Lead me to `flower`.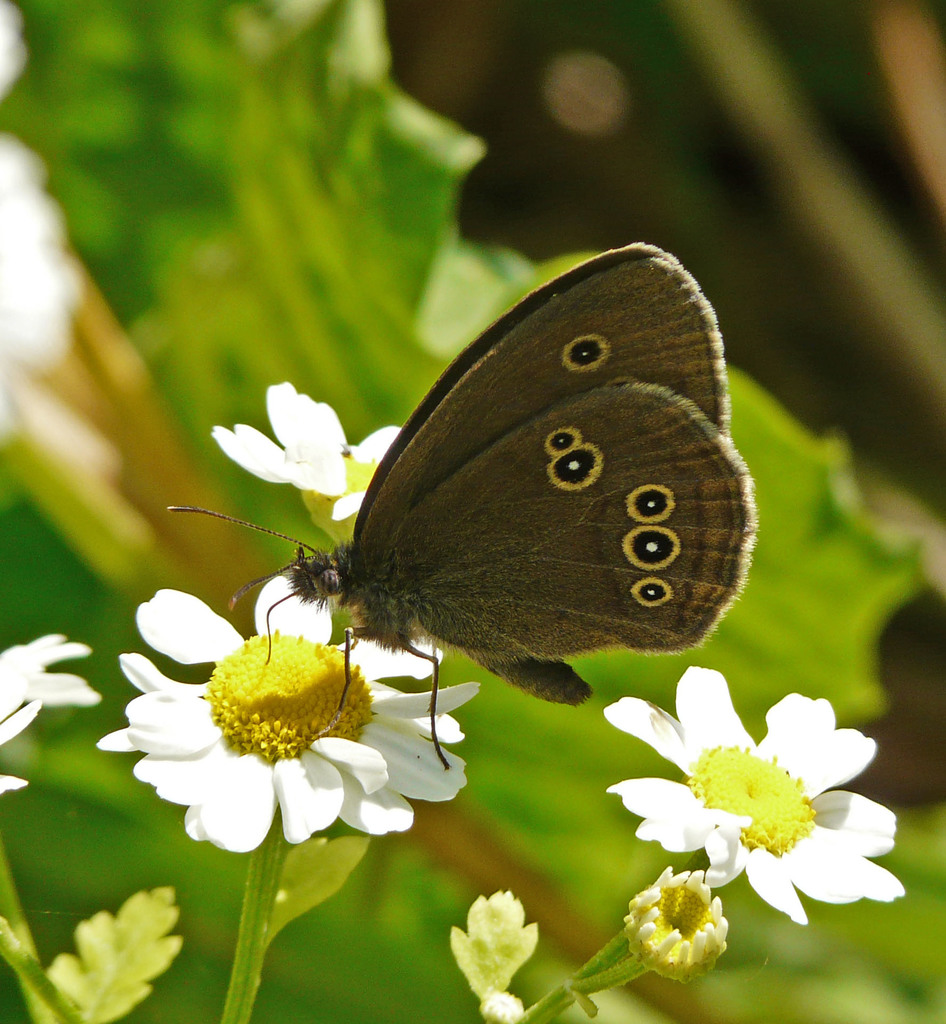
Lead to left=0, top=0, right=26, bottom=92.
